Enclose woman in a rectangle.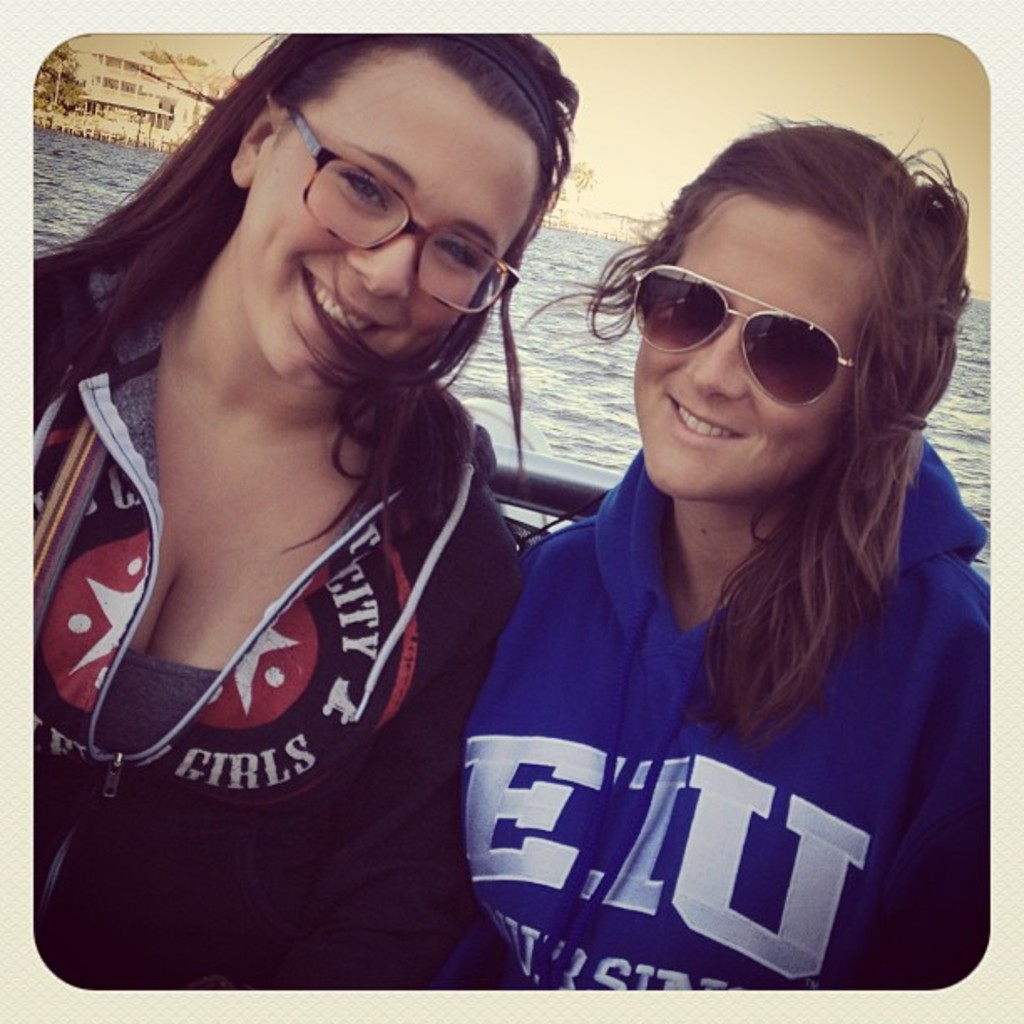
[0, 0, 616, 1017].
